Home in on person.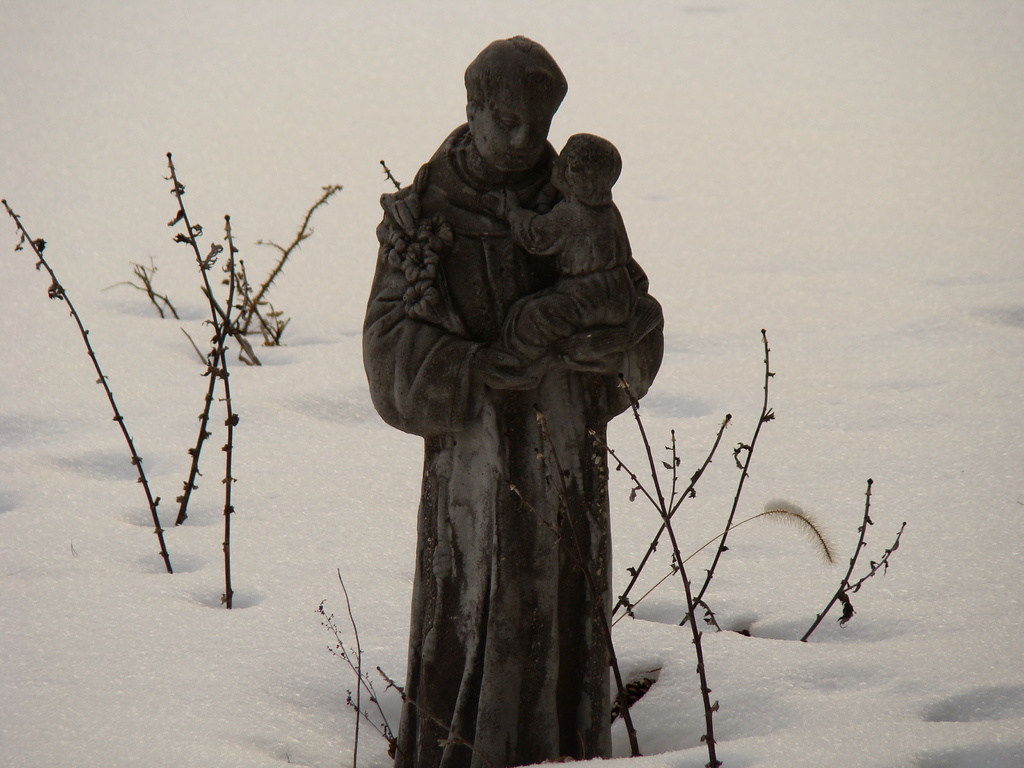
Homed in at (left=376, top=8, right=685, bottom=736).
